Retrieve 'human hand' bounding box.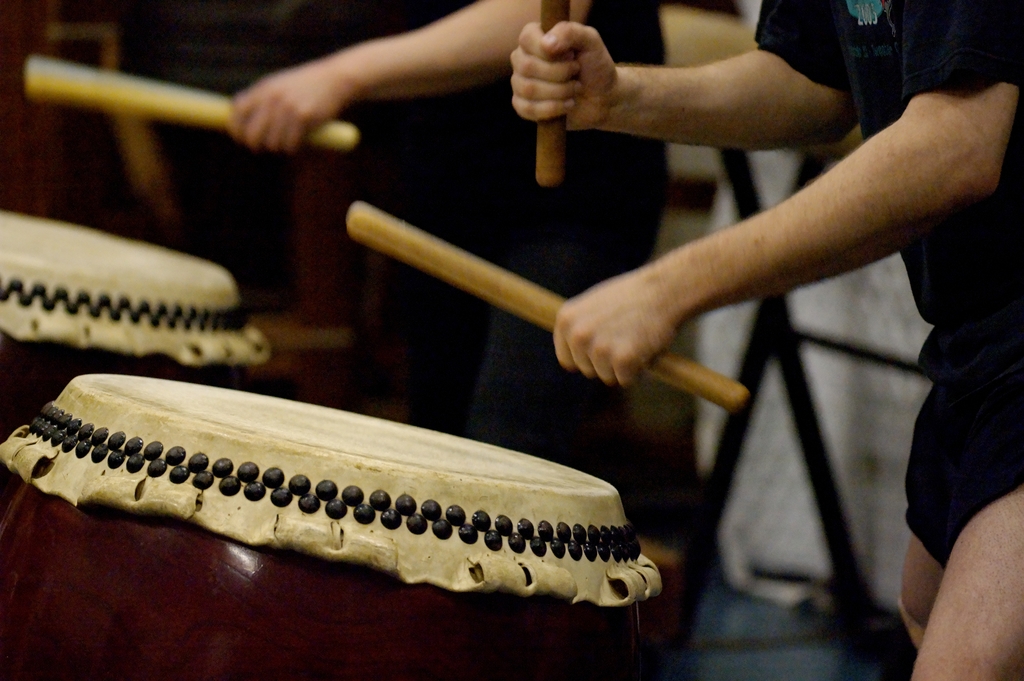
Bounding box: BBox(549, 267, 689, 389).
